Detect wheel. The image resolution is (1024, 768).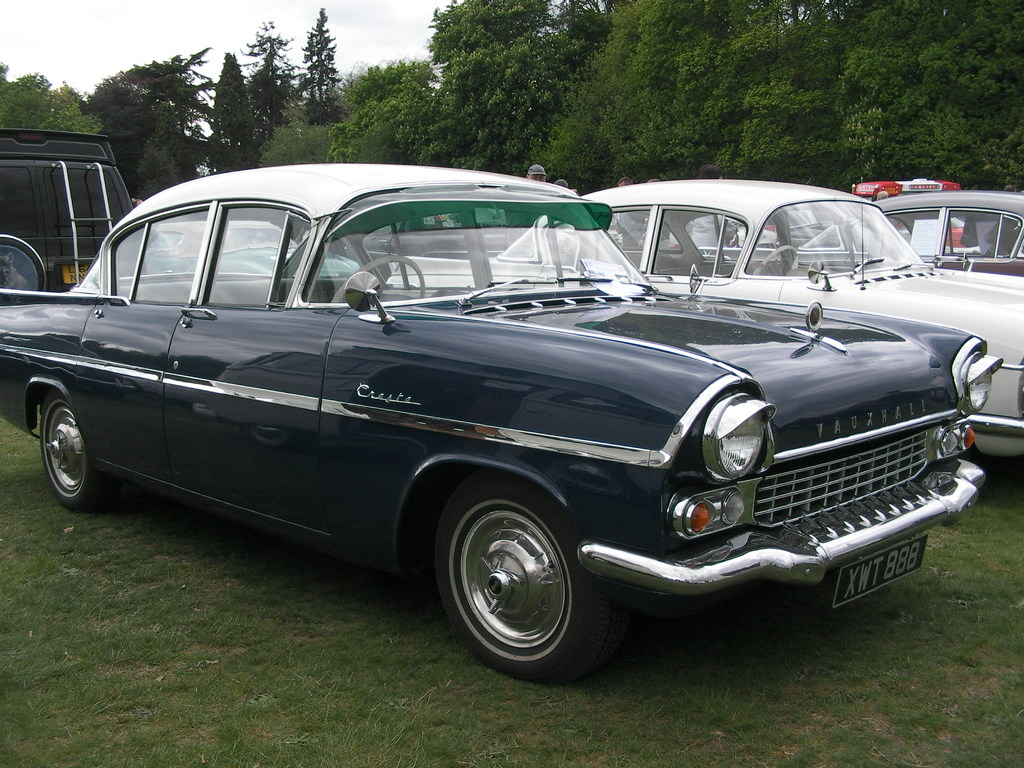
[left=44, top=390, right=120, bottom=512].
